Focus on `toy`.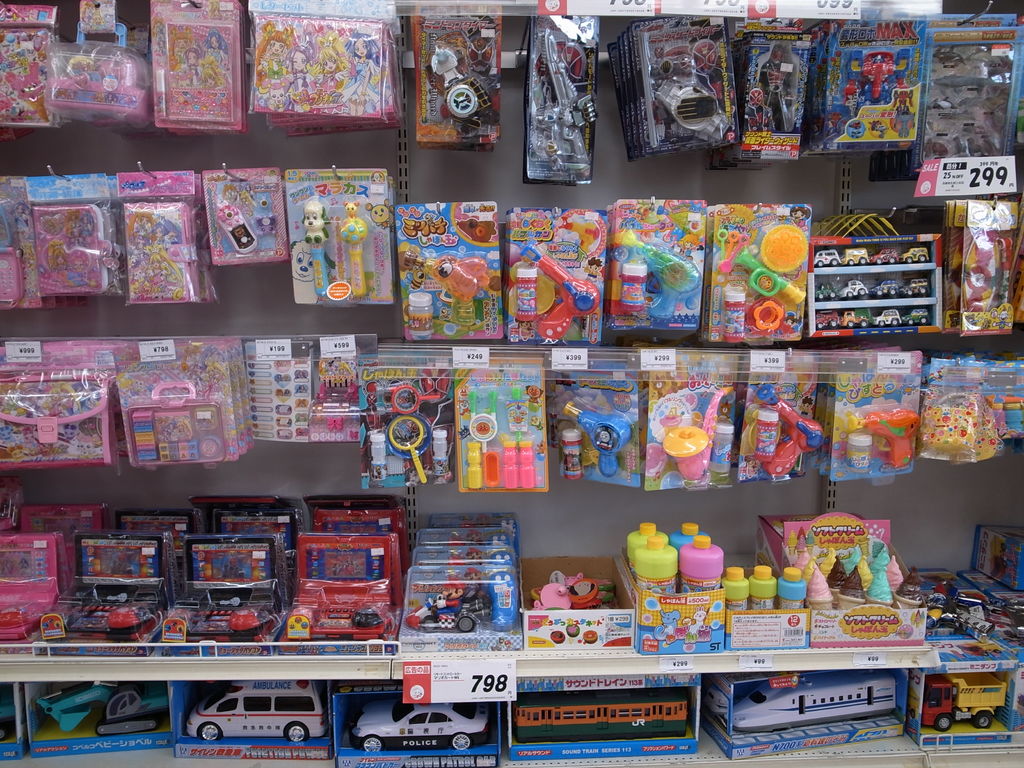
Focused at <region>428, 428, 451, 476</region>.
